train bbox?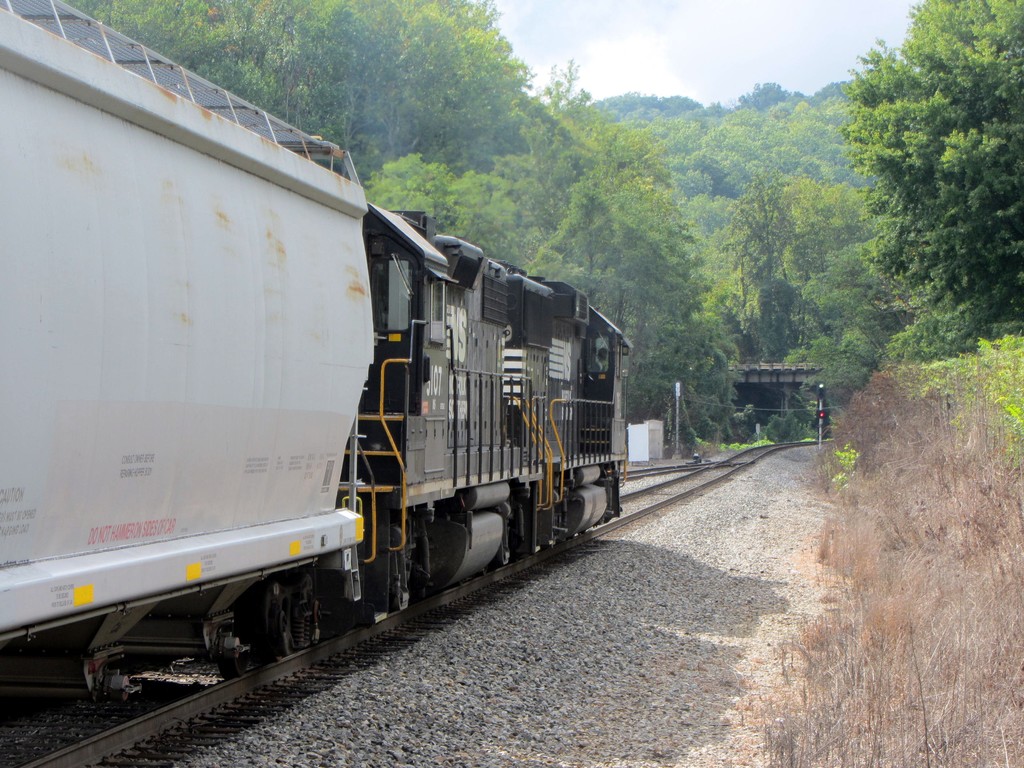
box=[0, 0, 632, 767]
